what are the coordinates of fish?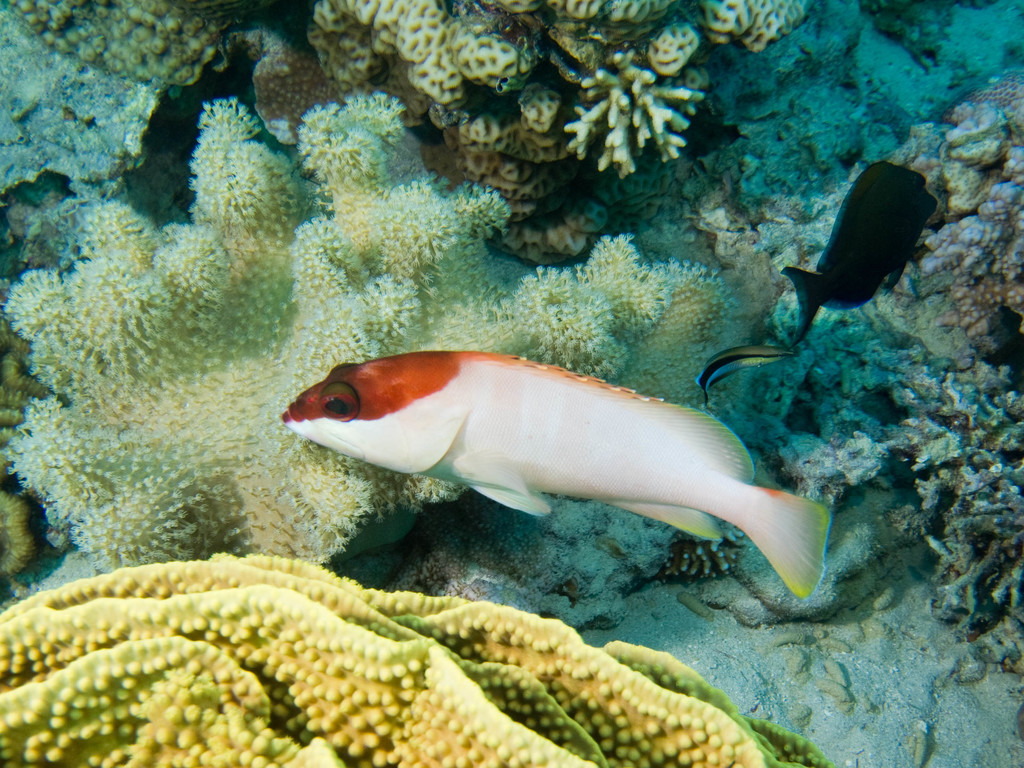
box=[280, 353, 832, 603].
